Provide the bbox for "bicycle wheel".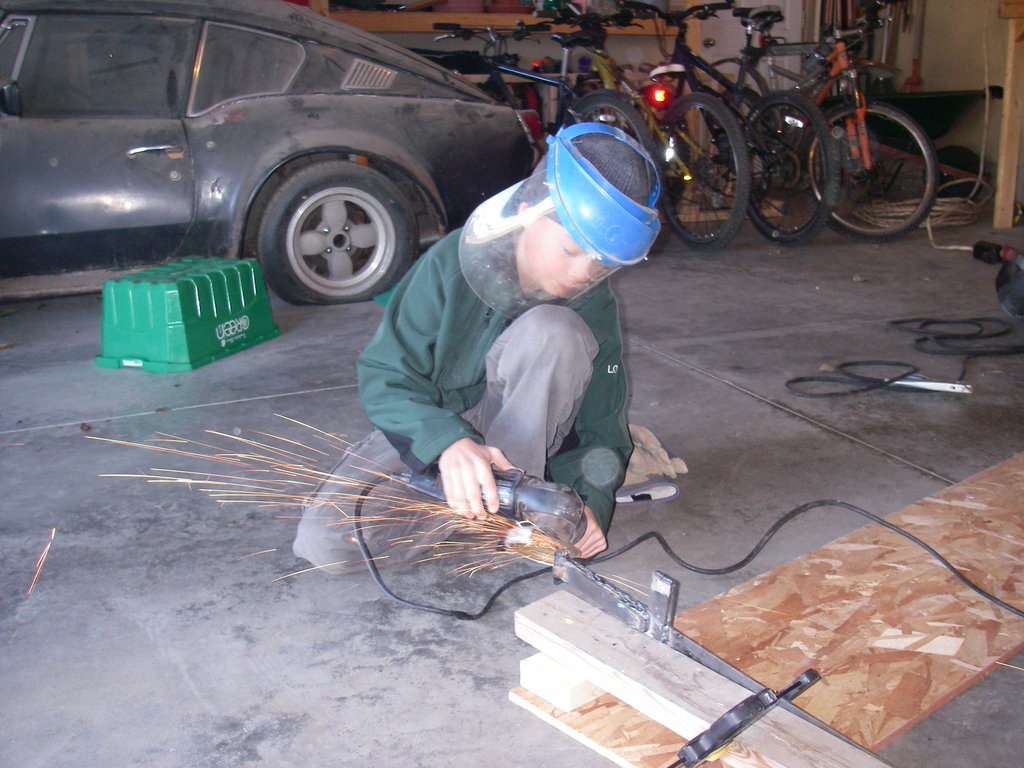
[567,91,659,204].
